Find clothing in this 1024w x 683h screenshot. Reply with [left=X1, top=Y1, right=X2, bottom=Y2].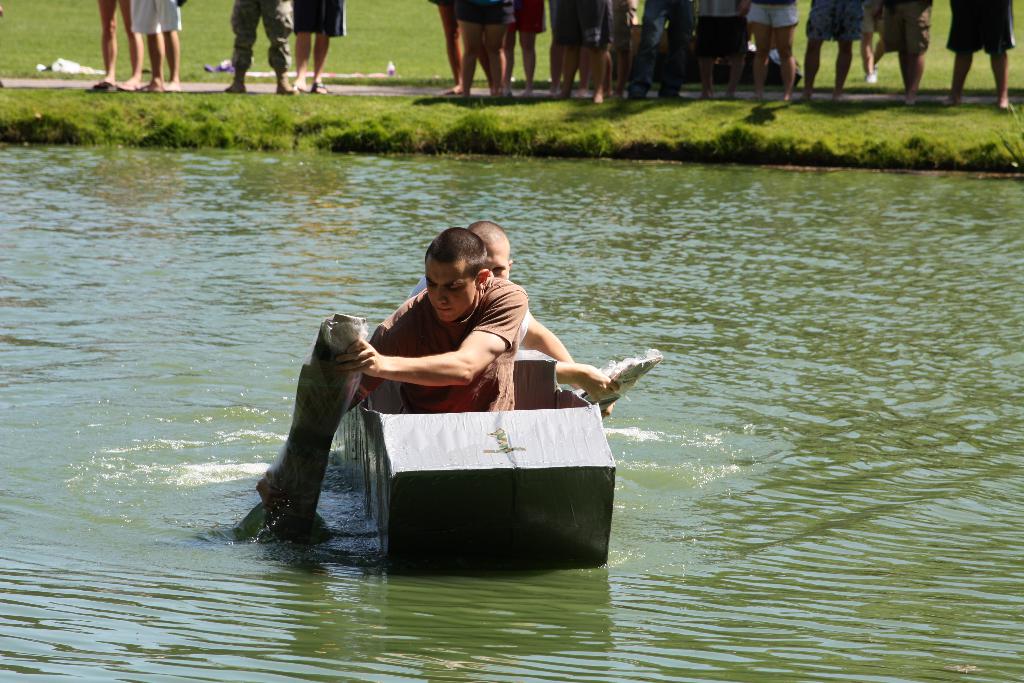
[left=408, top=270, right=538, bottom=361].
